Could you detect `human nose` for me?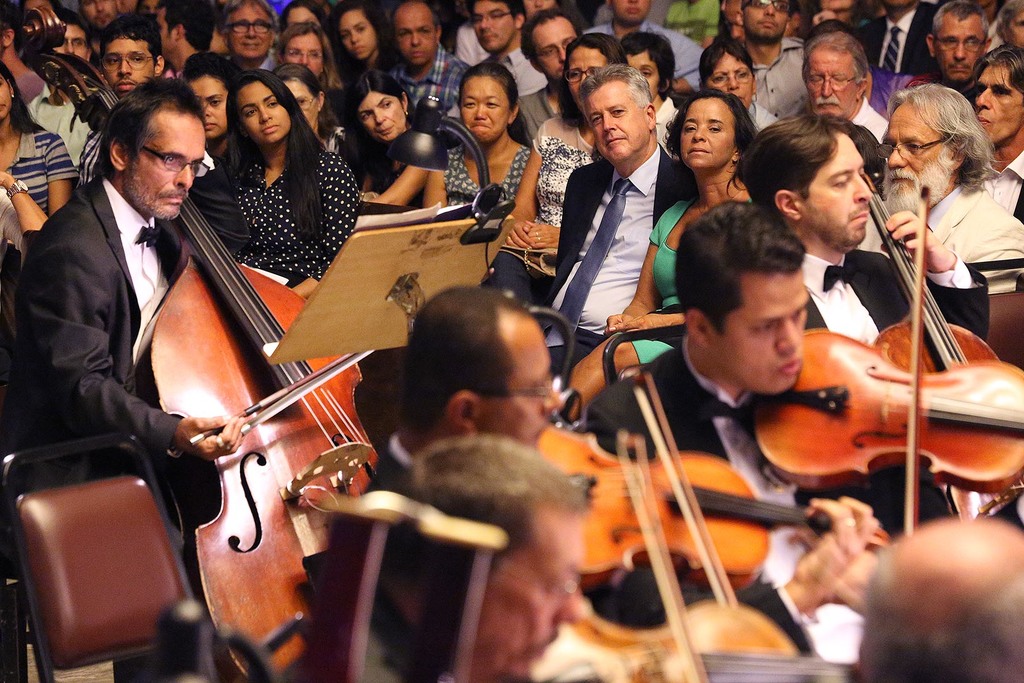
Detection result: x1=480, y1=17, x2=492, y2=33.
